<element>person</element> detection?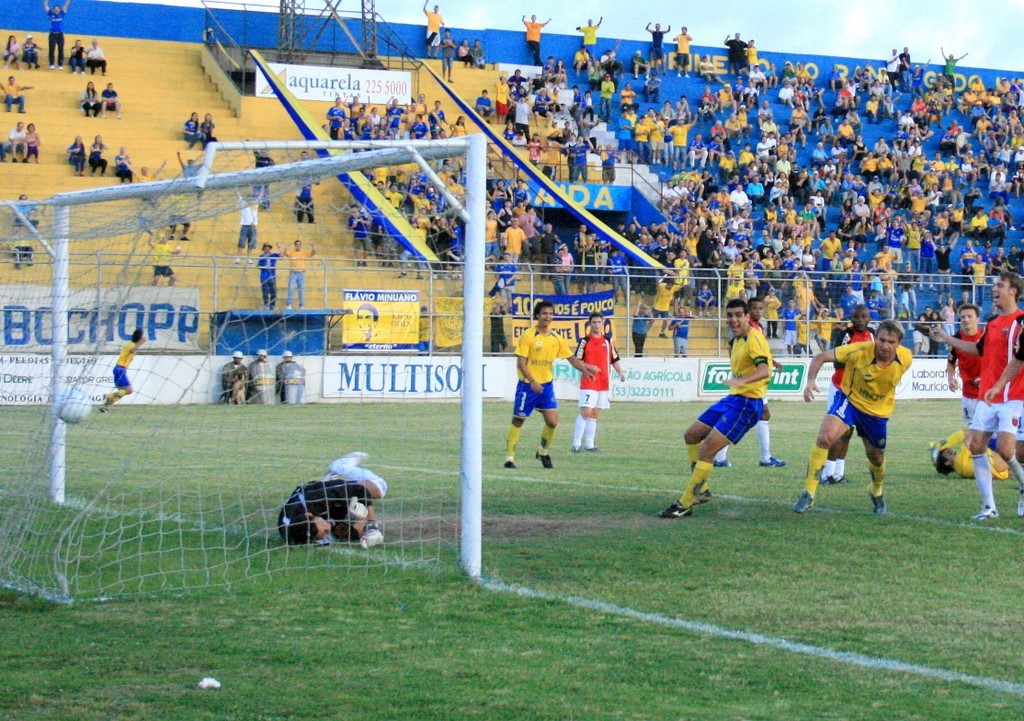
detection(930, 432, 1023, 472)
